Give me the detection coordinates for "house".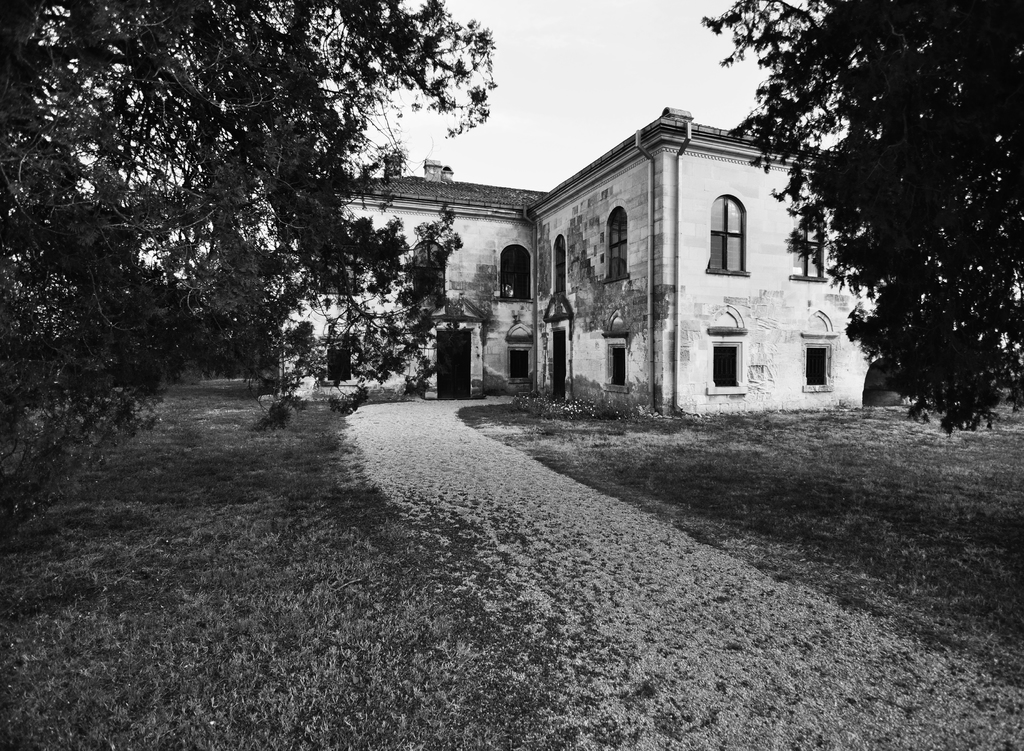
[276, 97, 871, 419].
